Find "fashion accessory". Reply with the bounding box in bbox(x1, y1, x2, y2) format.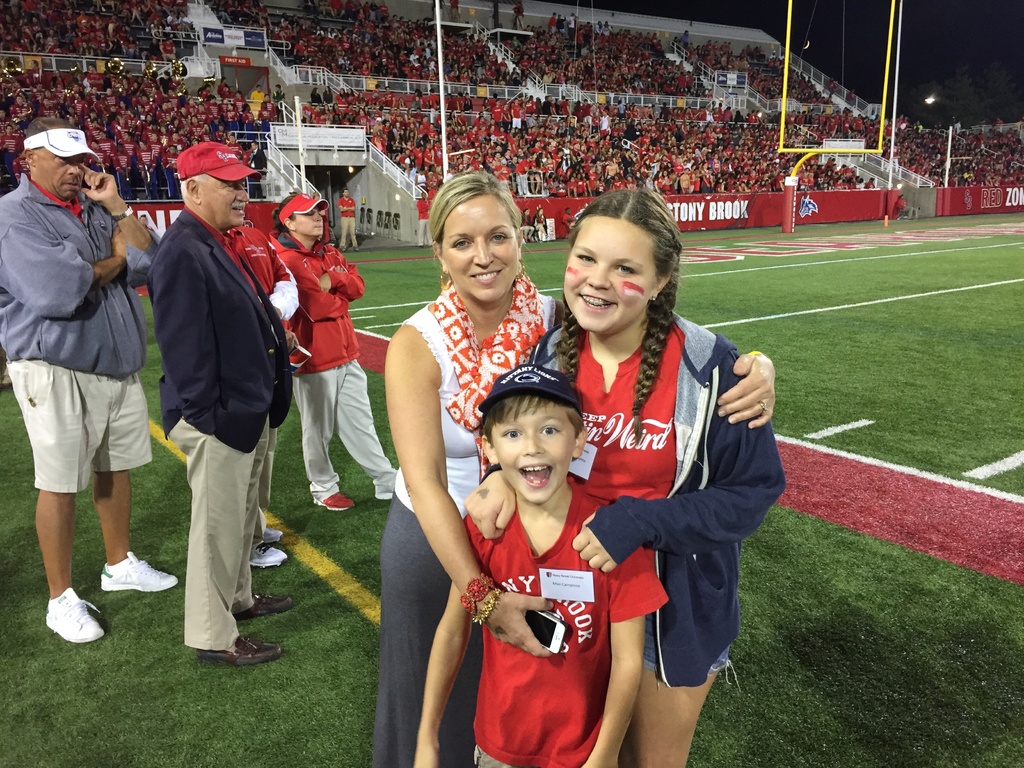
bbox(263, 527, 283, 544).
